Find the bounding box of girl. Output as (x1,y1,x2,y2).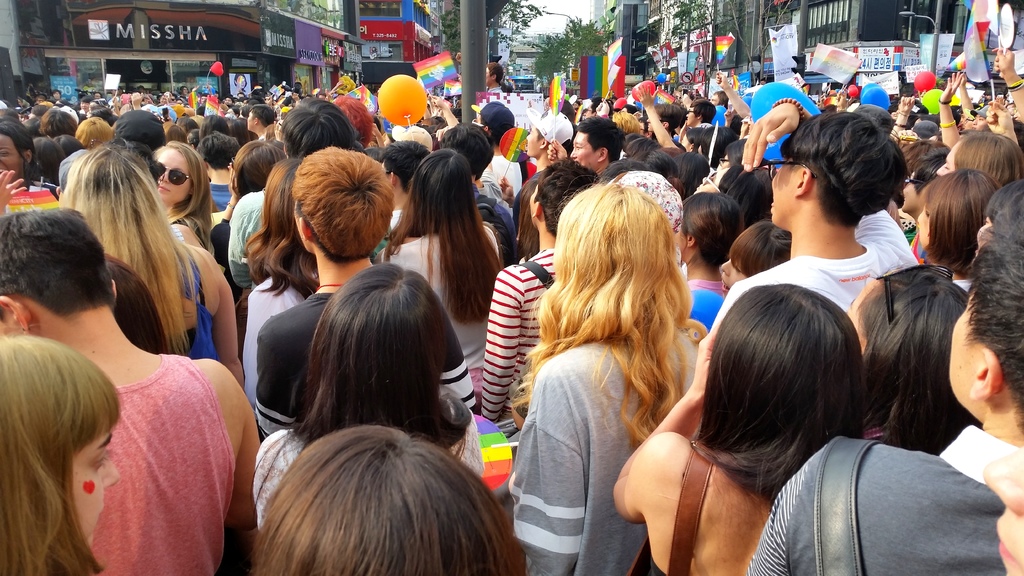
(0,335,120,574).
